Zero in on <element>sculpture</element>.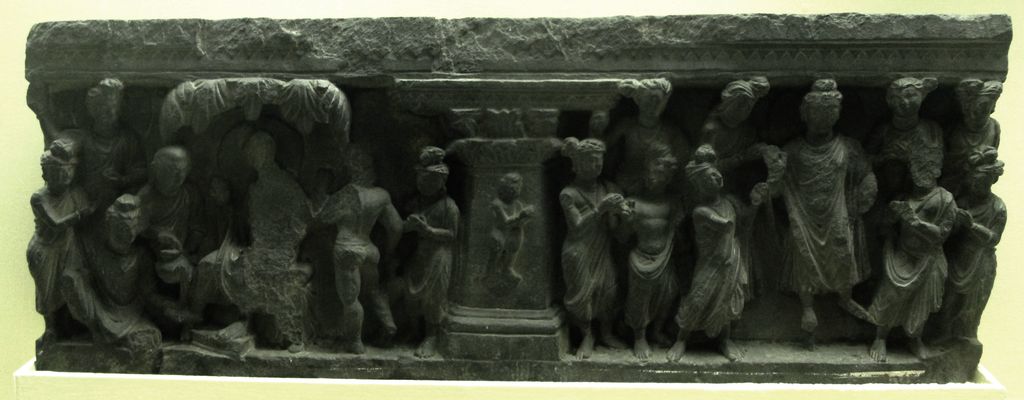
Zeroed in: box(949, 132, 1007, 359).
